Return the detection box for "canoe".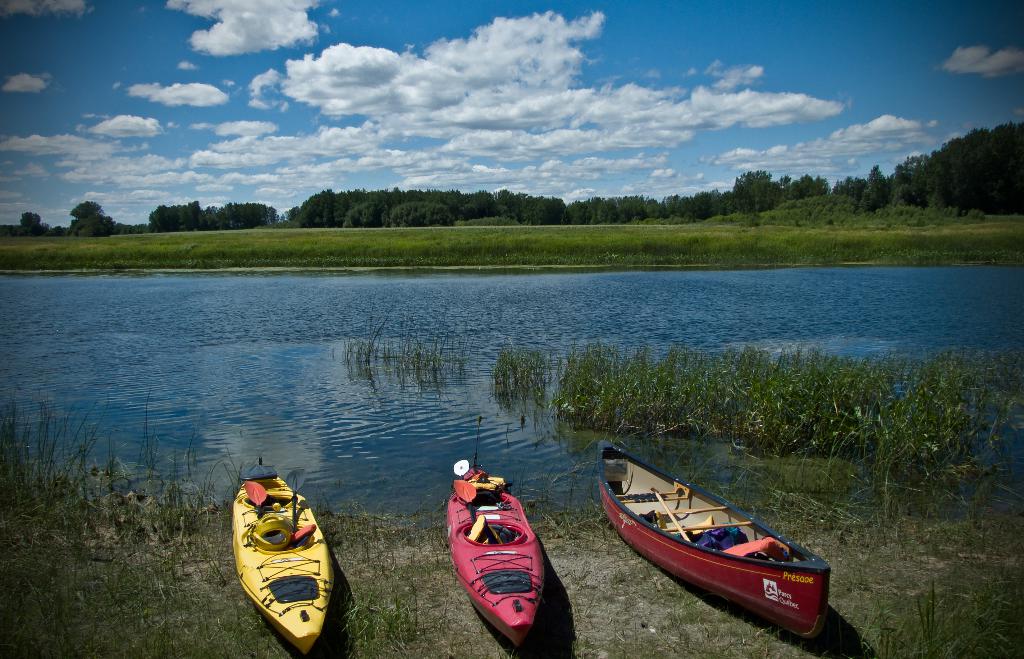
[x1=440, y1=471, x2=547, y2=649].
